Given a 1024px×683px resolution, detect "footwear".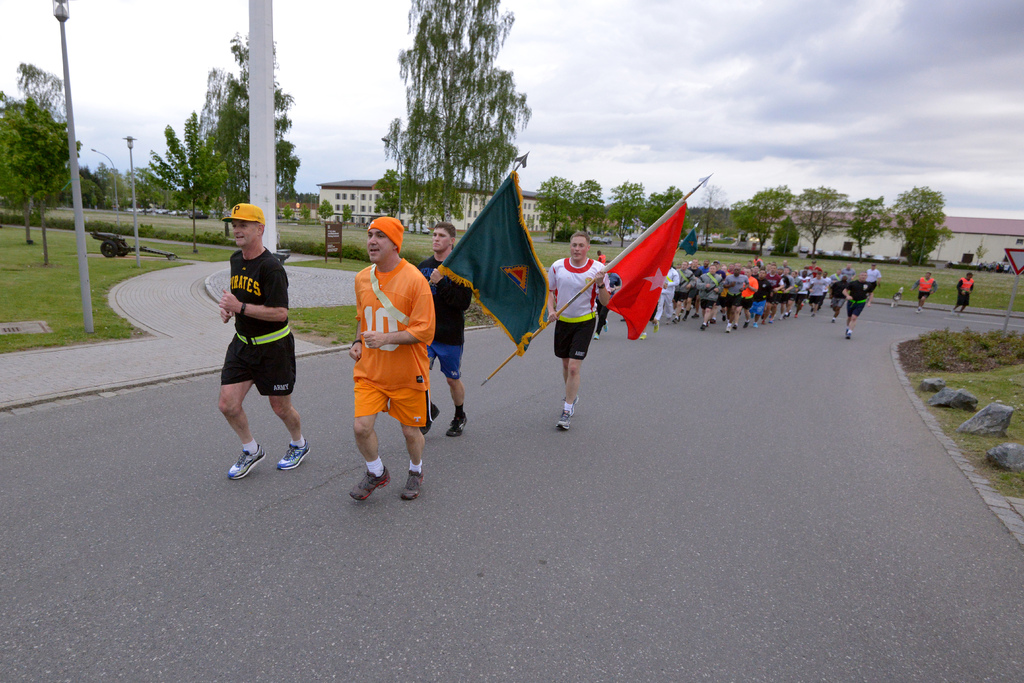
[x1=592, y1=329, x2=601, y2=342].
